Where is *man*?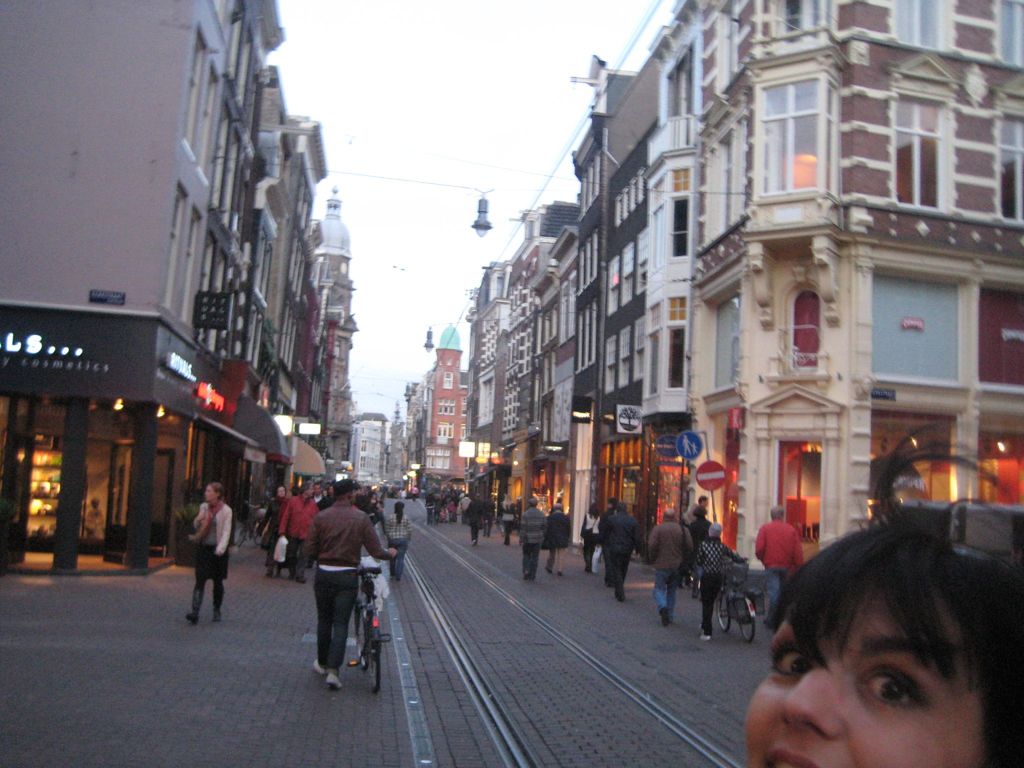
rect(546, 502, 573, 576).
